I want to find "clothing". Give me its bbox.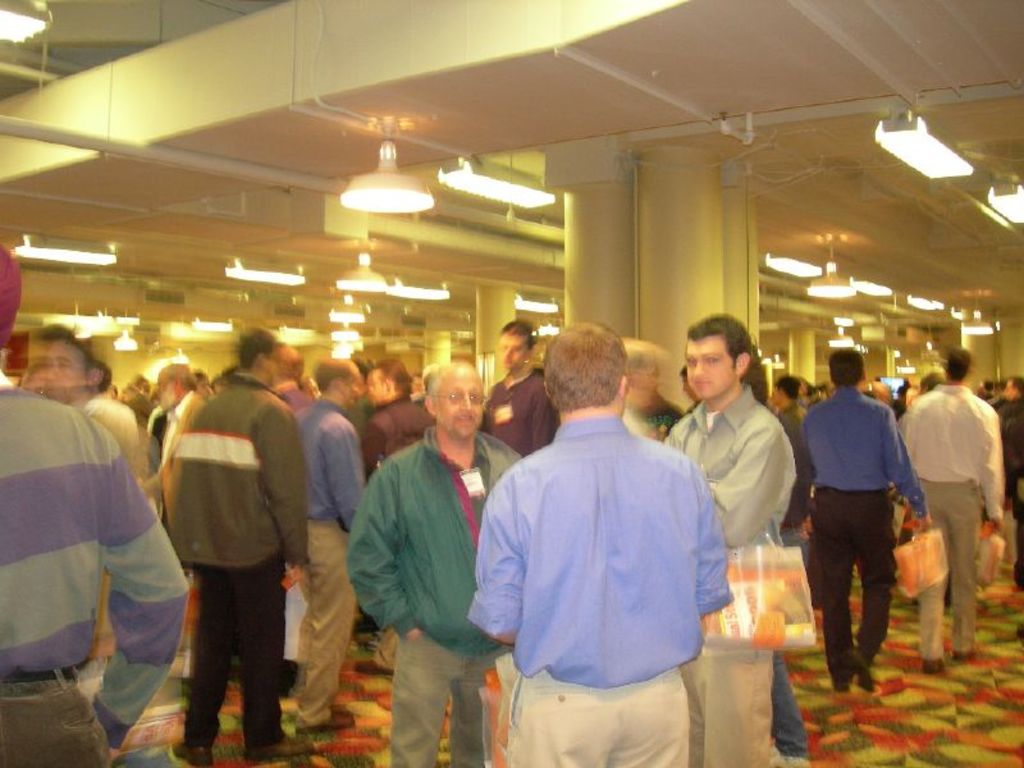
x1=905 y1=378 x2=1006 y2=657.
